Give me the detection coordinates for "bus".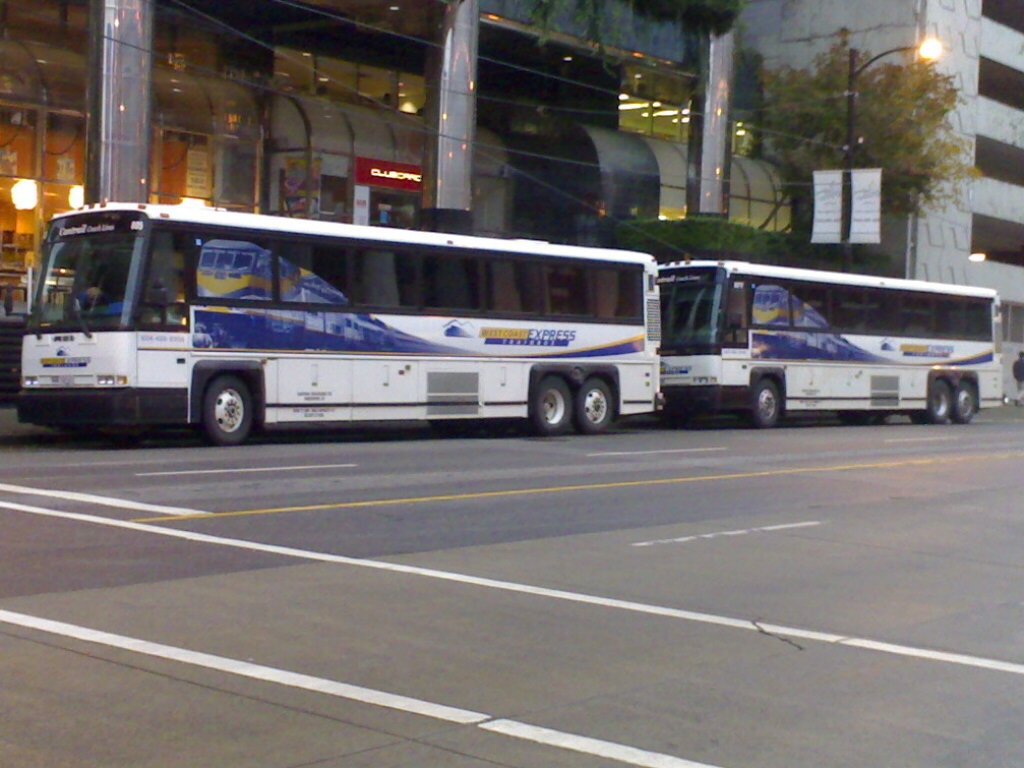
<region>654, 255, 1004, 431</region>.
